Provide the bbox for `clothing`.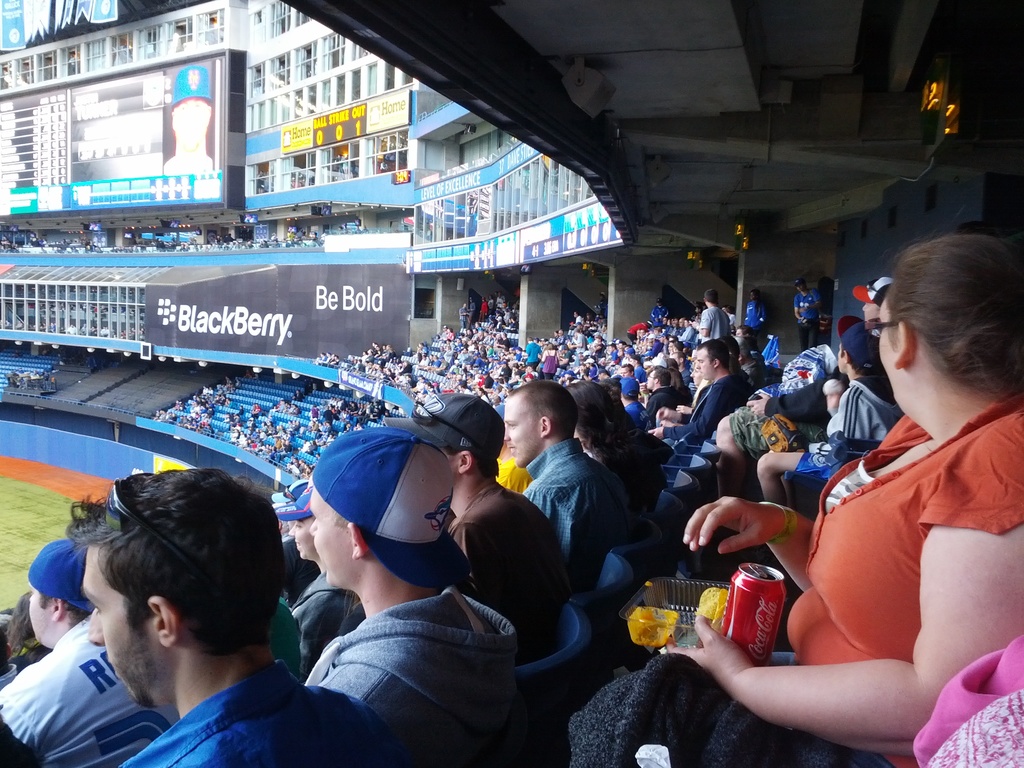
box=[306, 583, 519, 767].
